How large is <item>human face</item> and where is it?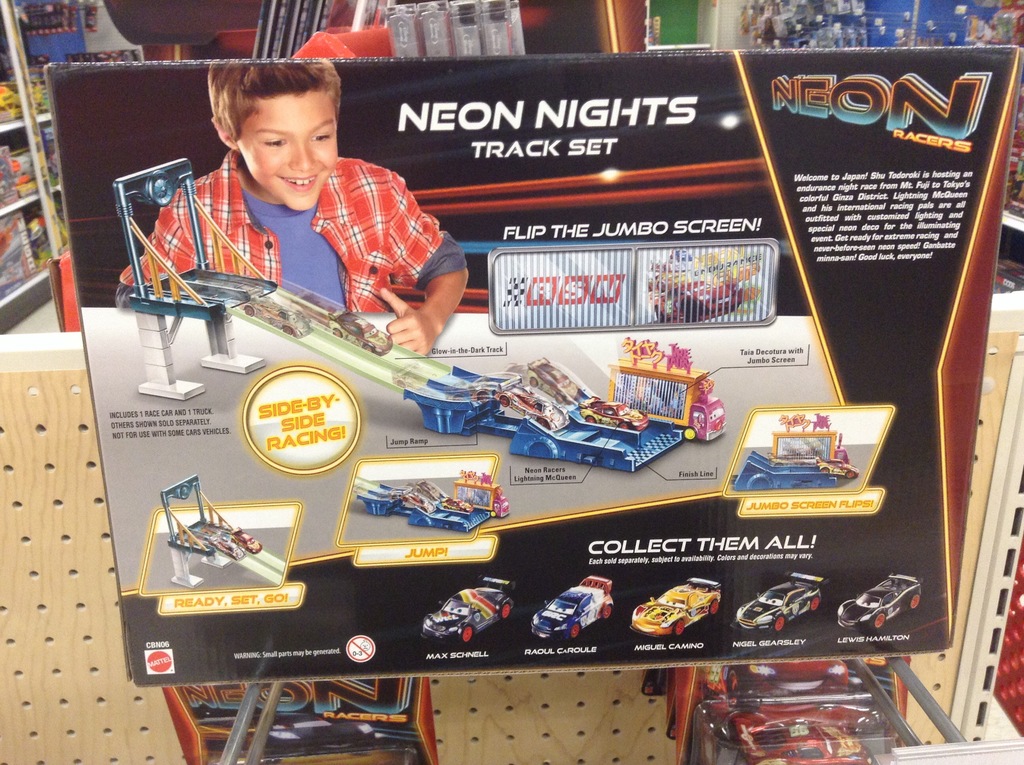
Bounding box: crop(234, 87, 339, 208).
